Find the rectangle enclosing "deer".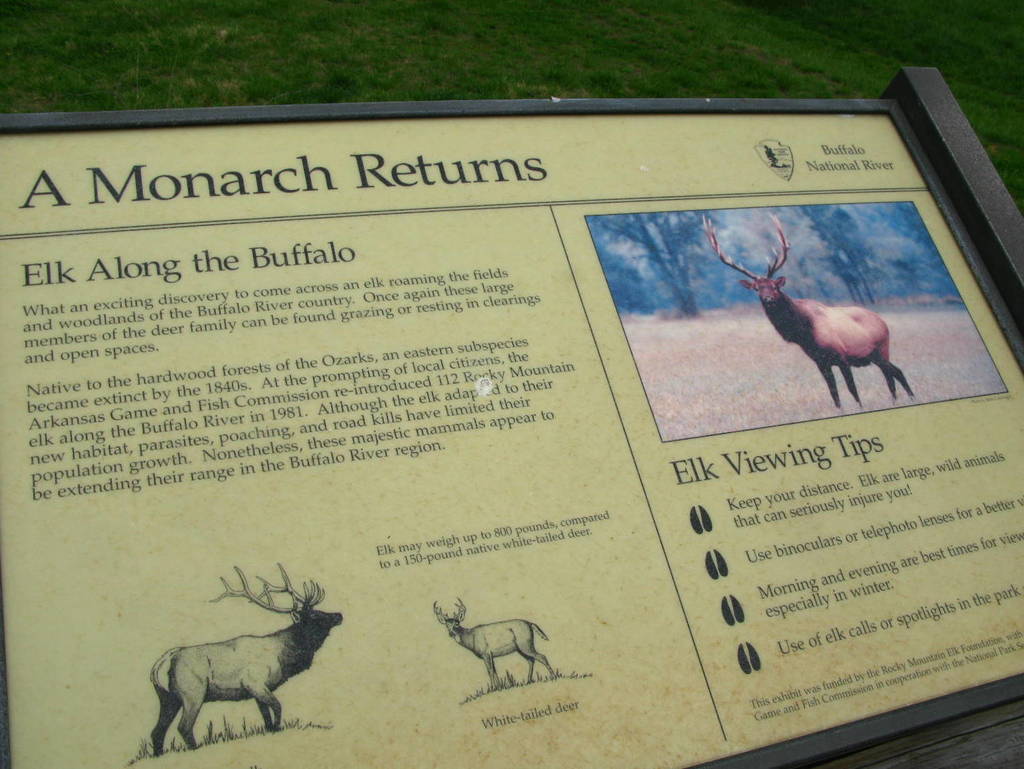
box(152, 557, 342, 754).
